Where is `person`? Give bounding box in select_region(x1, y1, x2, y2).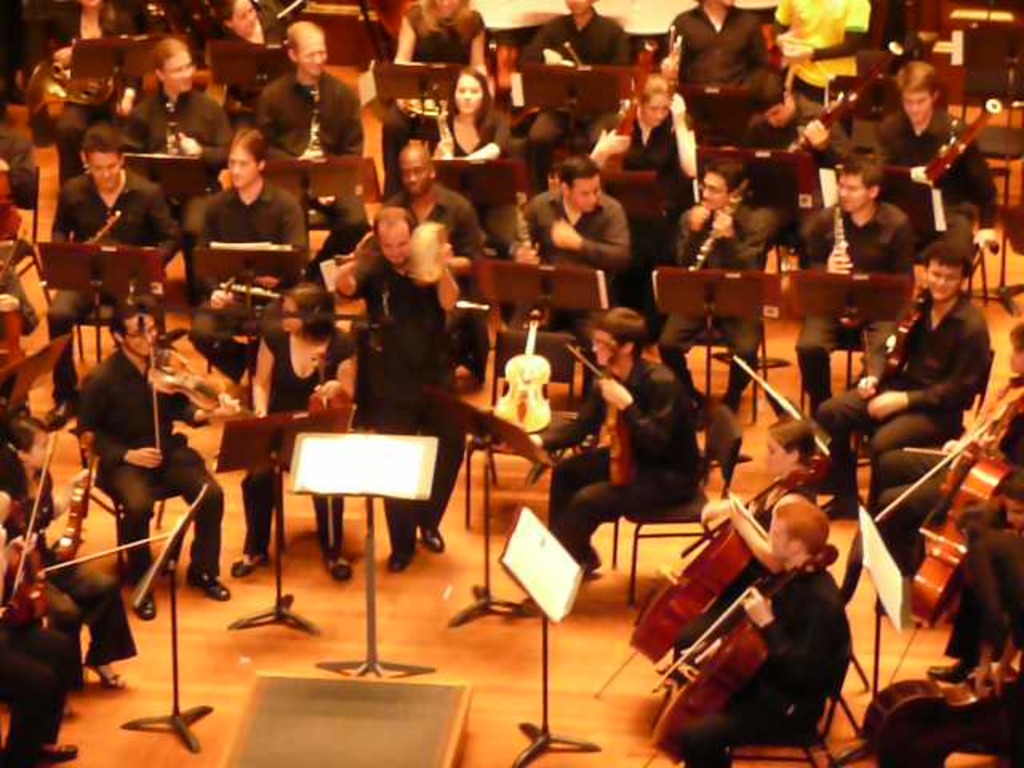
select_region(672, 485, 861, 766).
